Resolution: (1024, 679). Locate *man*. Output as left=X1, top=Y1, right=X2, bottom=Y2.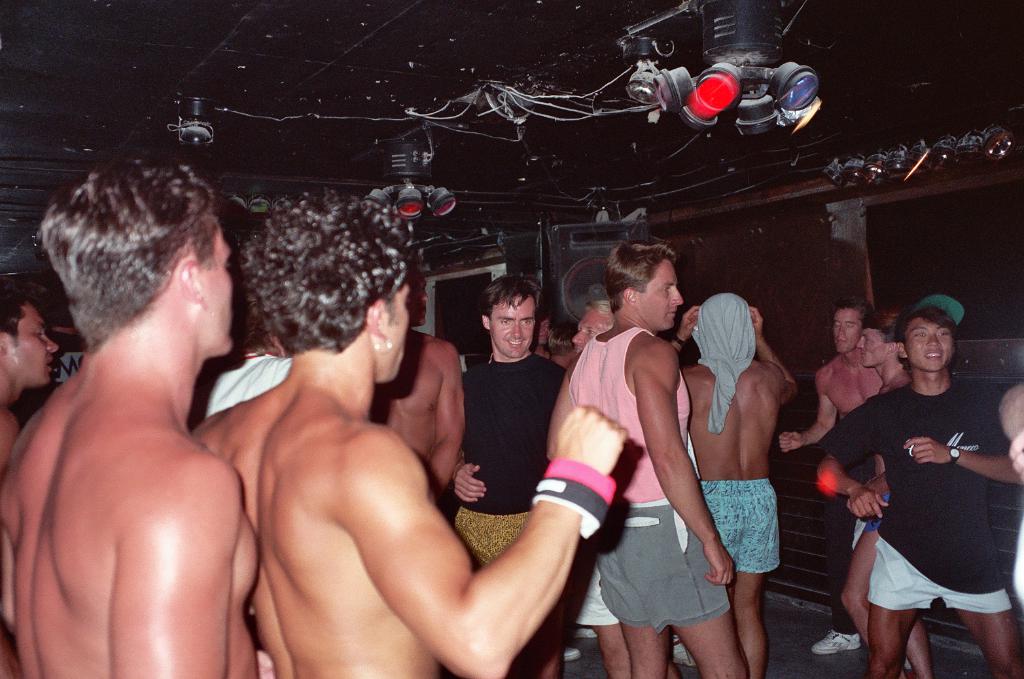
left=0, top=110, right=276, bottom=678.
